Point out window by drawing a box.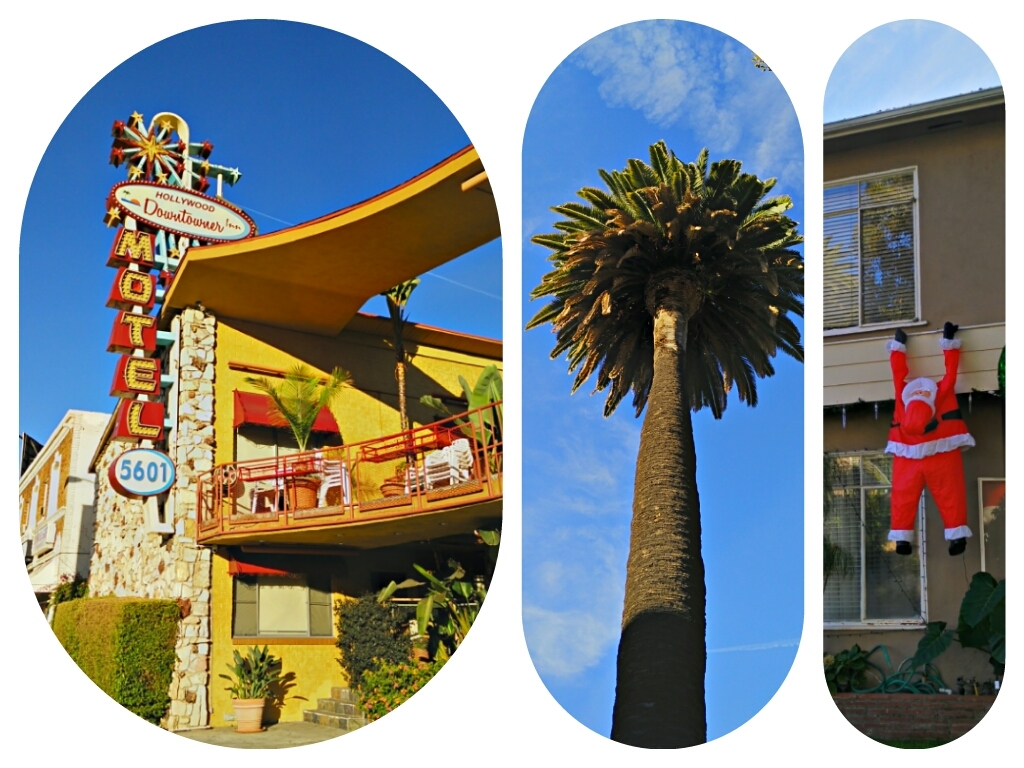
box=[231, 389, 342, 512].
